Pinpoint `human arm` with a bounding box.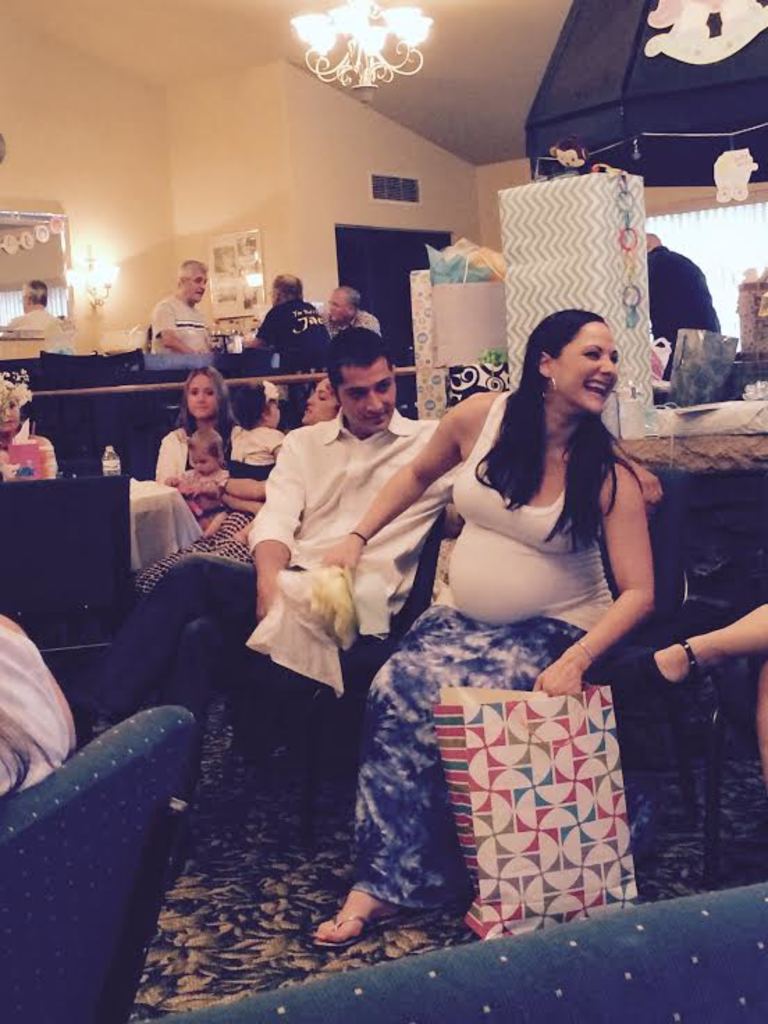
[154,429,182,476].
